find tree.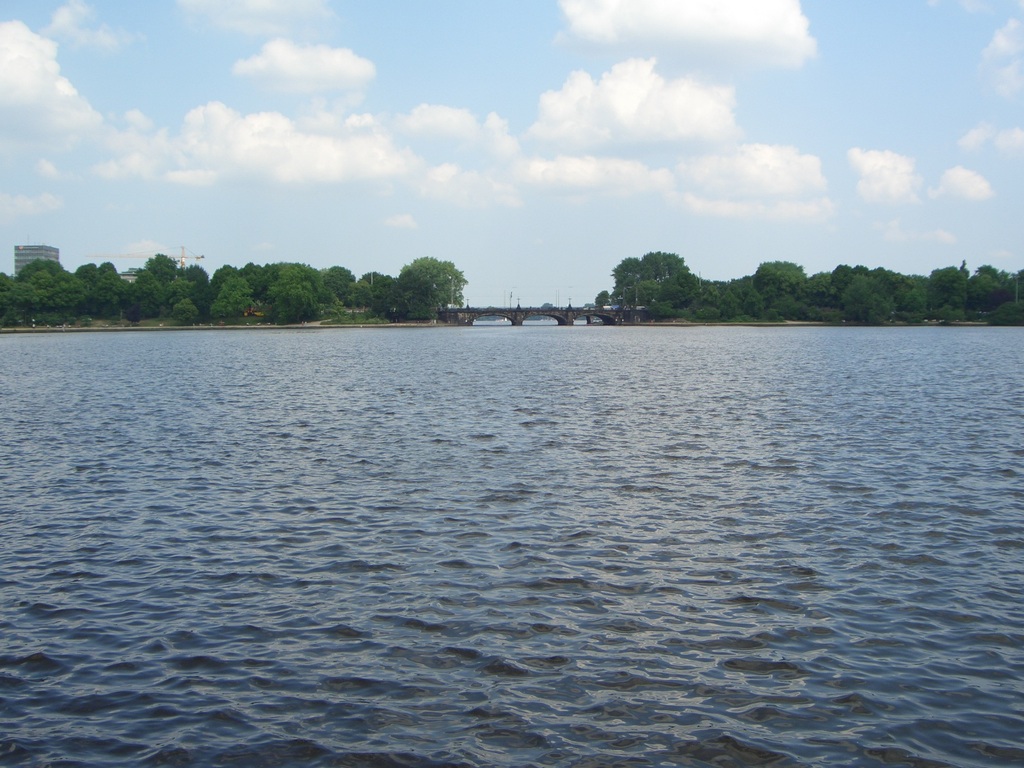
(x1=363, y1=265, x2=385, y2=324).
